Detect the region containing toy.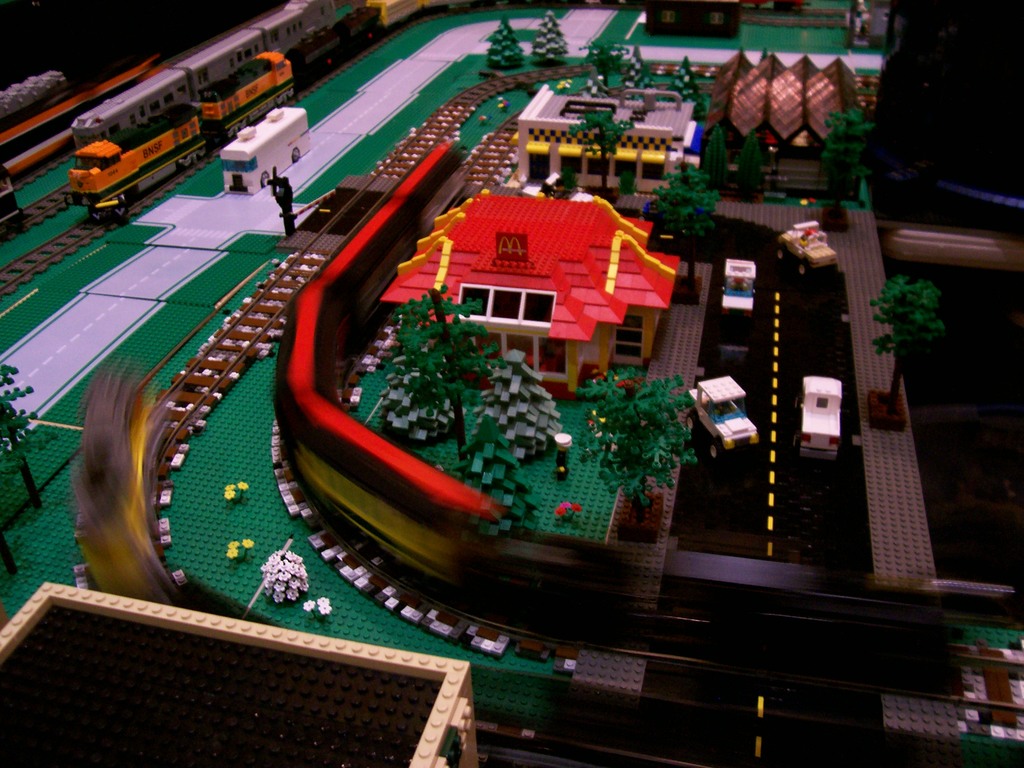
588:39:623:84.
